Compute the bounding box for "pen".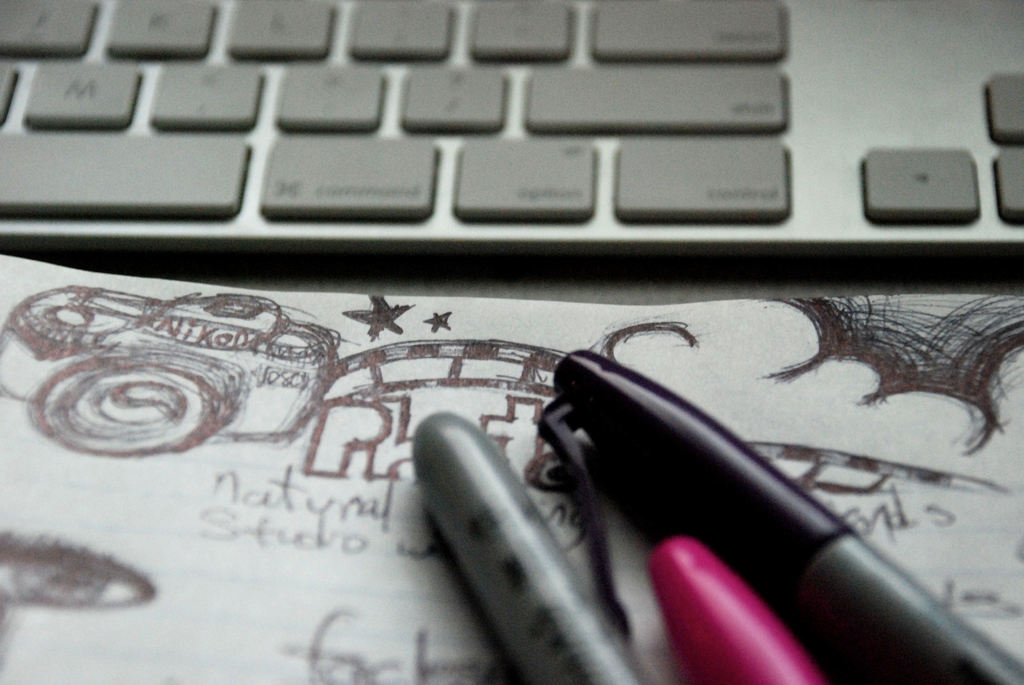
[412,409,655,684].
